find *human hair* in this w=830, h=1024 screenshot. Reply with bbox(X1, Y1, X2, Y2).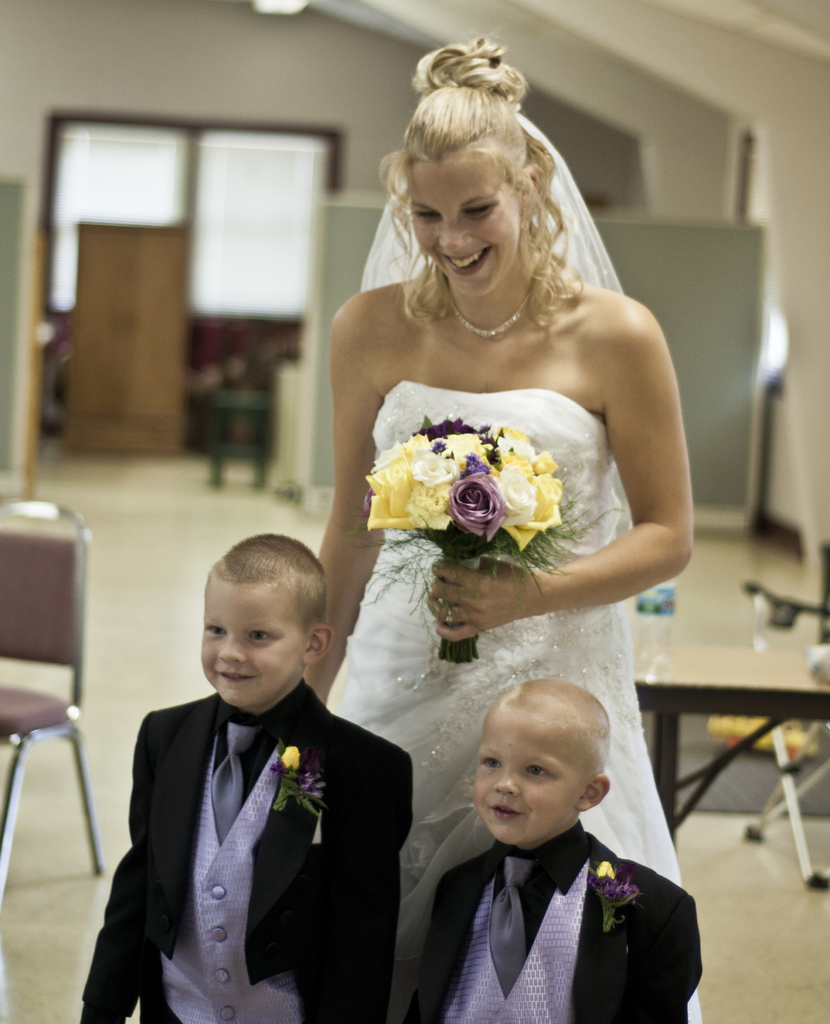
bbox(213, 531, 328, 629).
